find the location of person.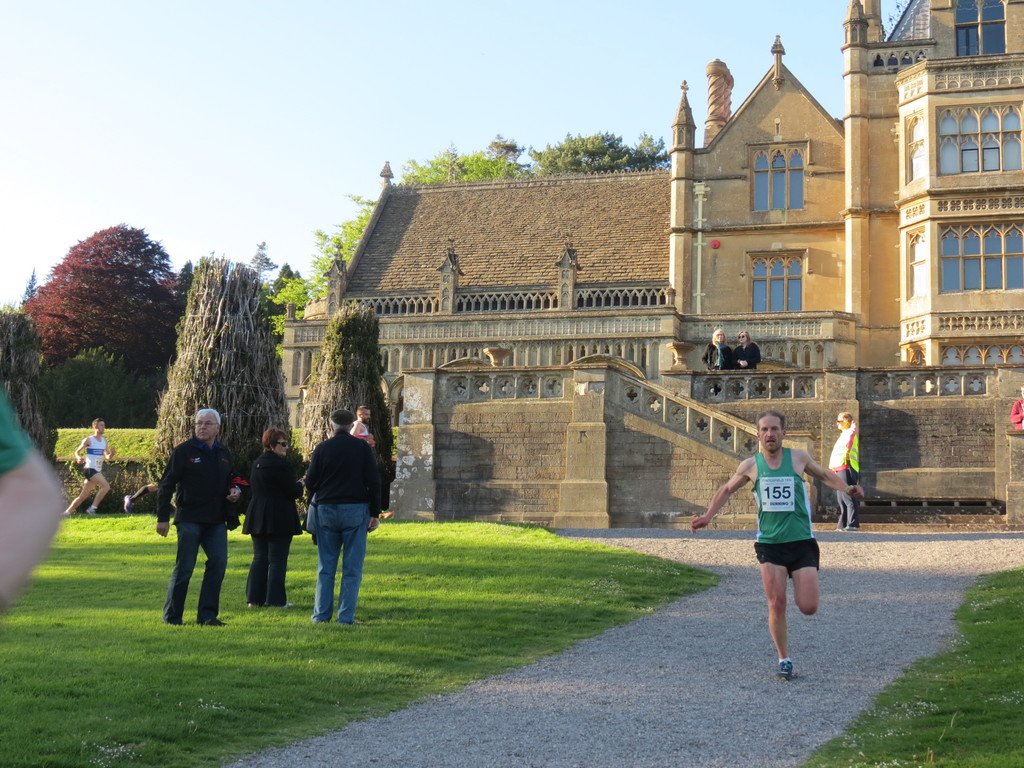
Location: (689,408,856,679).
